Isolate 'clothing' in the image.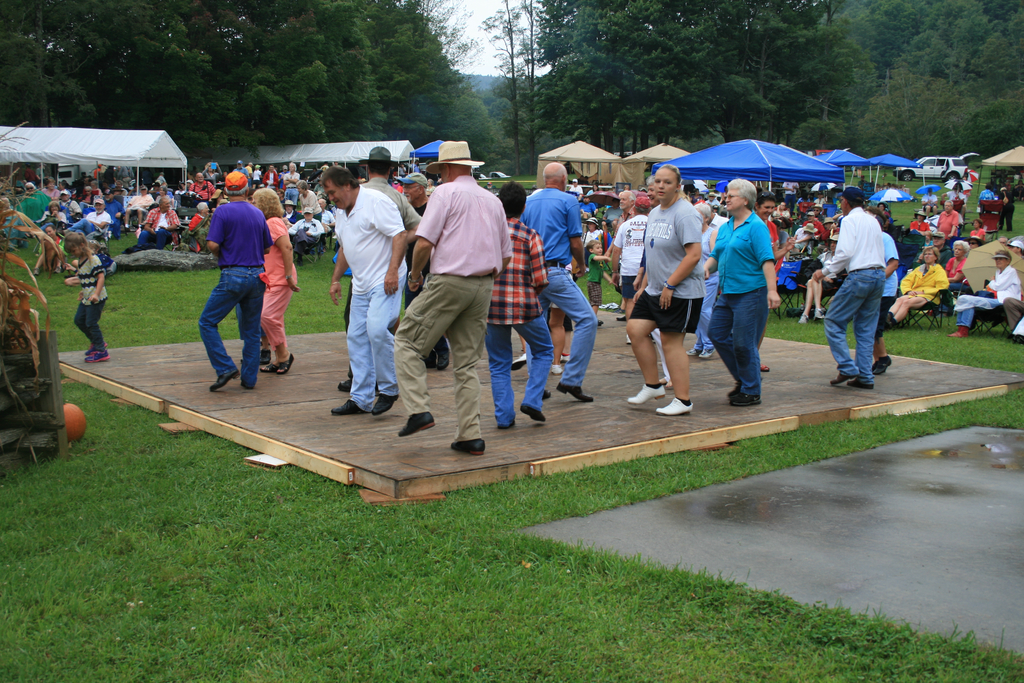
Isolated region: detection(607, 211, 655, 273).
